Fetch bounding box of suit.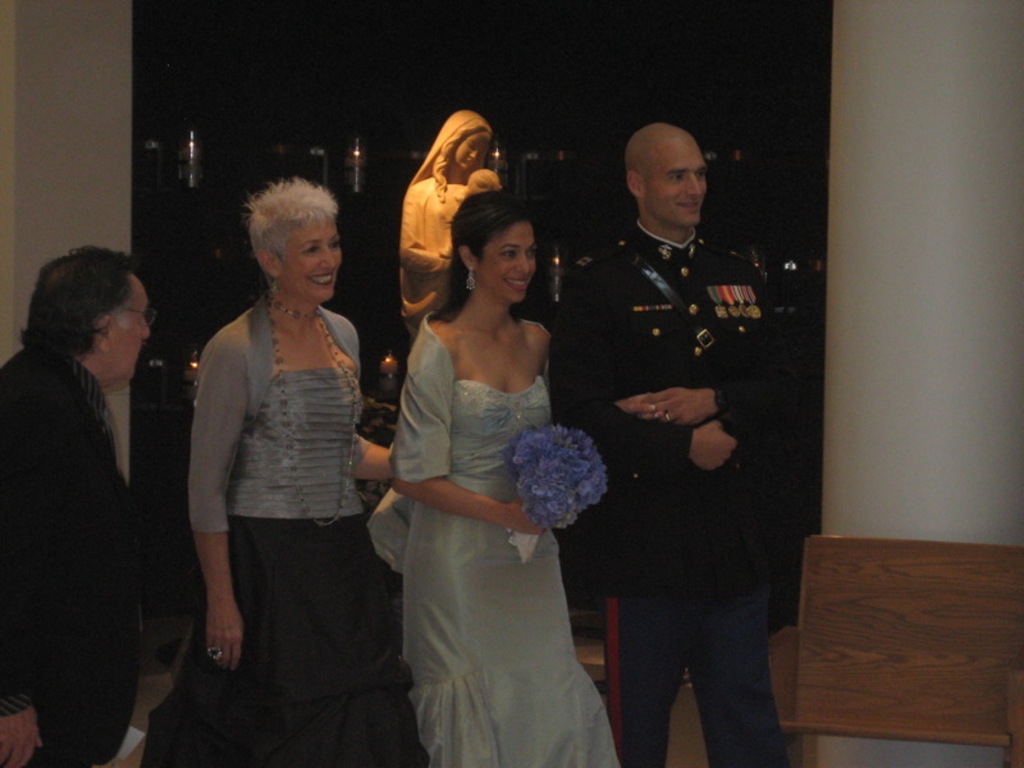
Bbox: crop(579, 238, 809, 760).
